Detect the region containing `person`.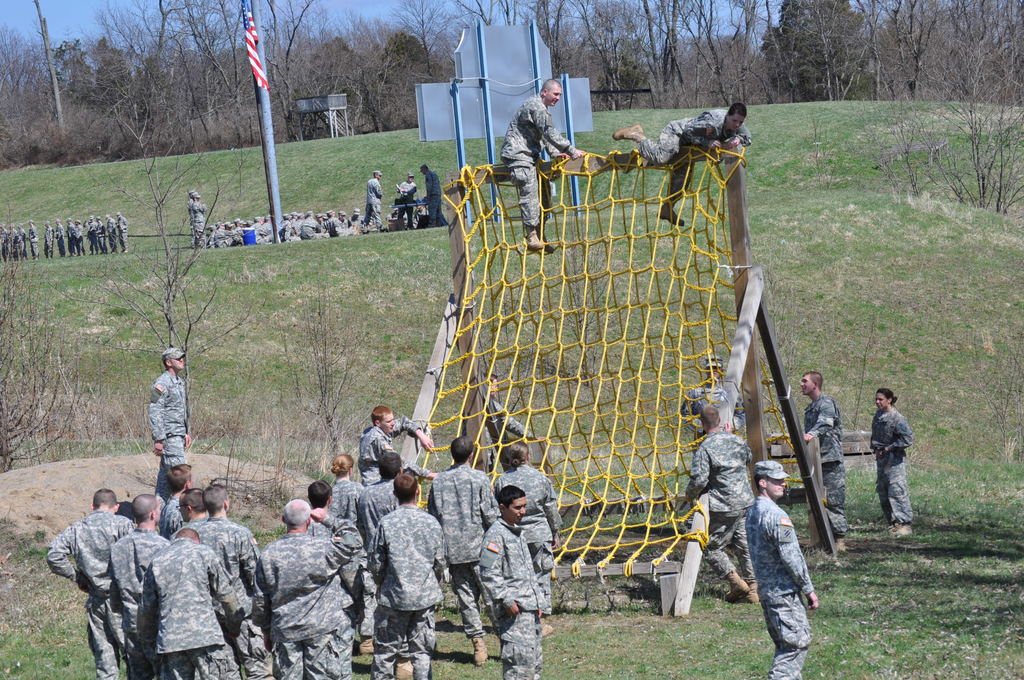
bbox=[742, 428, 829, 665].
